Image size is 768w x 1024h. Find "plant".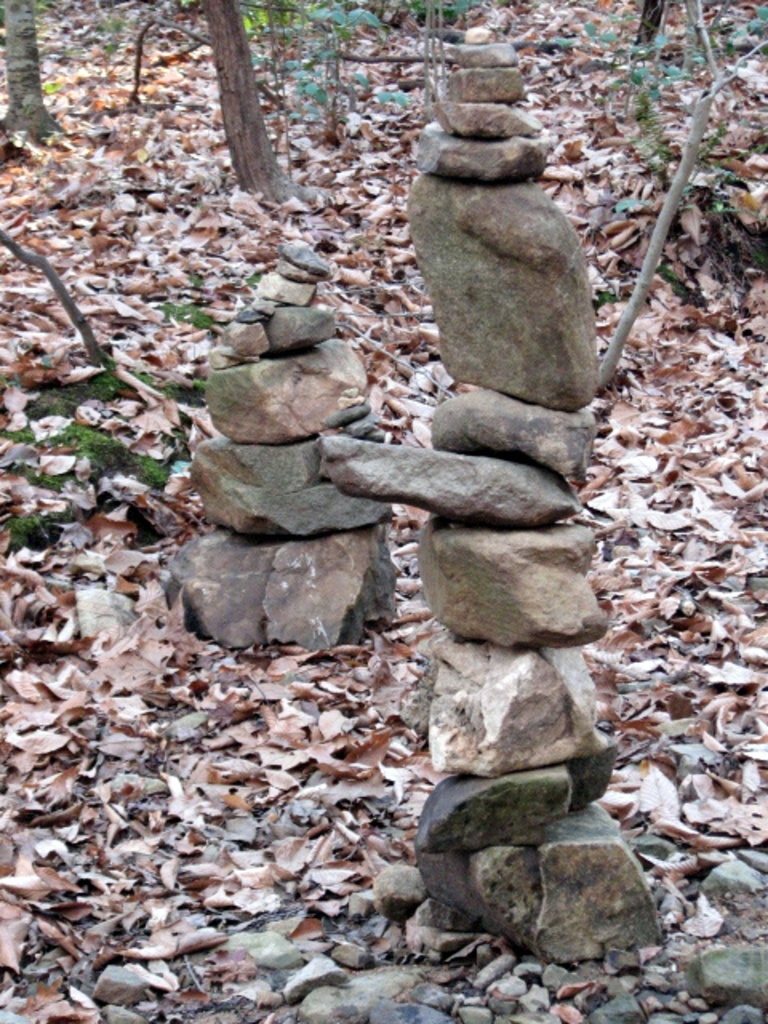
box=[78, 350, 174, 488].
